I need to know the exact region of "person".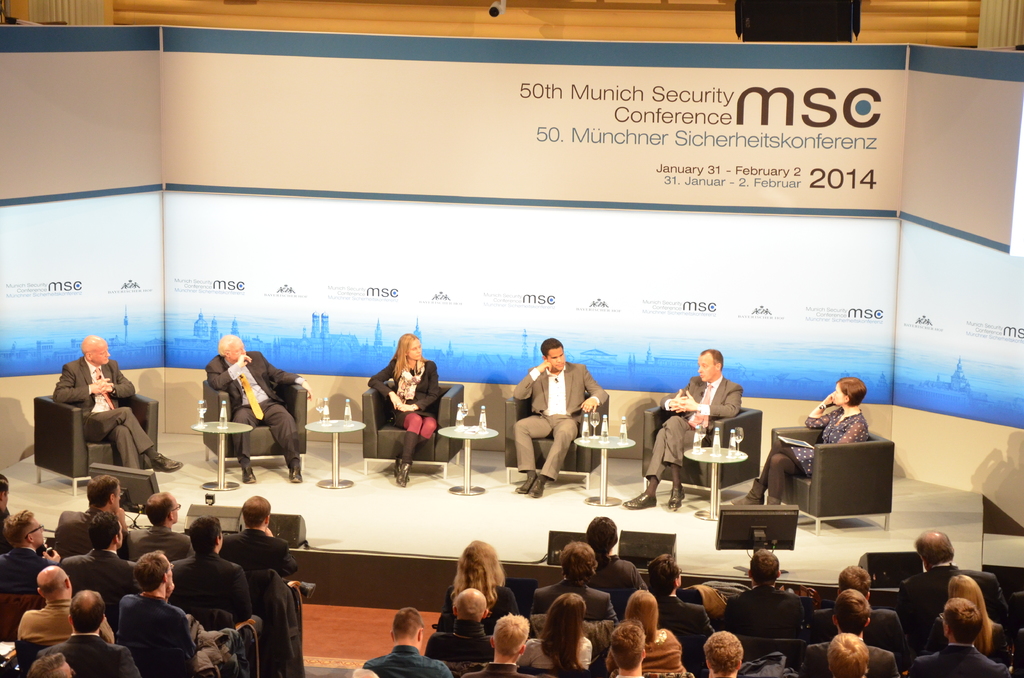
Region: box(897, 535, 1018, 637).
